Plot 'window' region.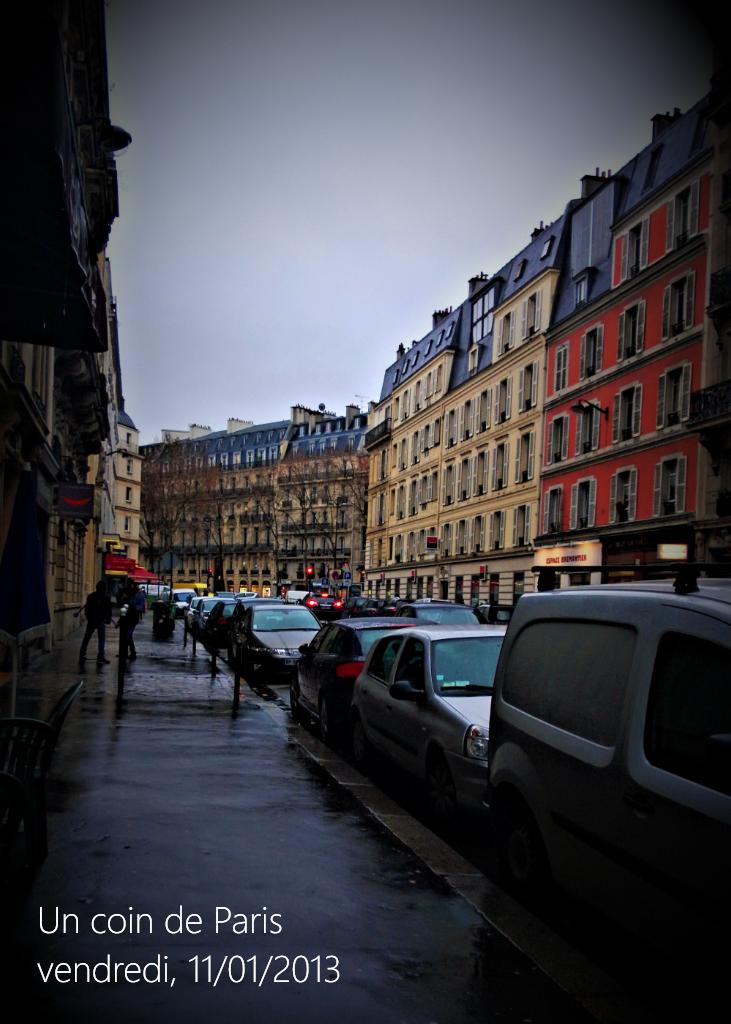
Plotted at Rect(420, 467, 437, 508).
